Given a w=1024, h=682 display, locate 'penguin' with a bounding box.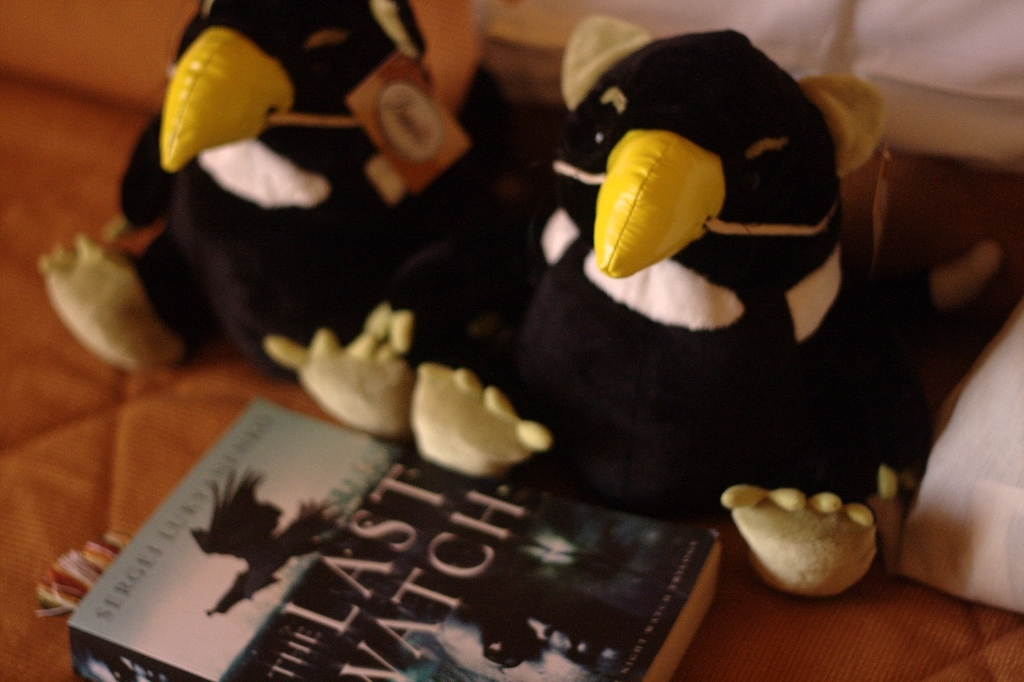
Located: left=402, top=15, right=900, bottom=593.
